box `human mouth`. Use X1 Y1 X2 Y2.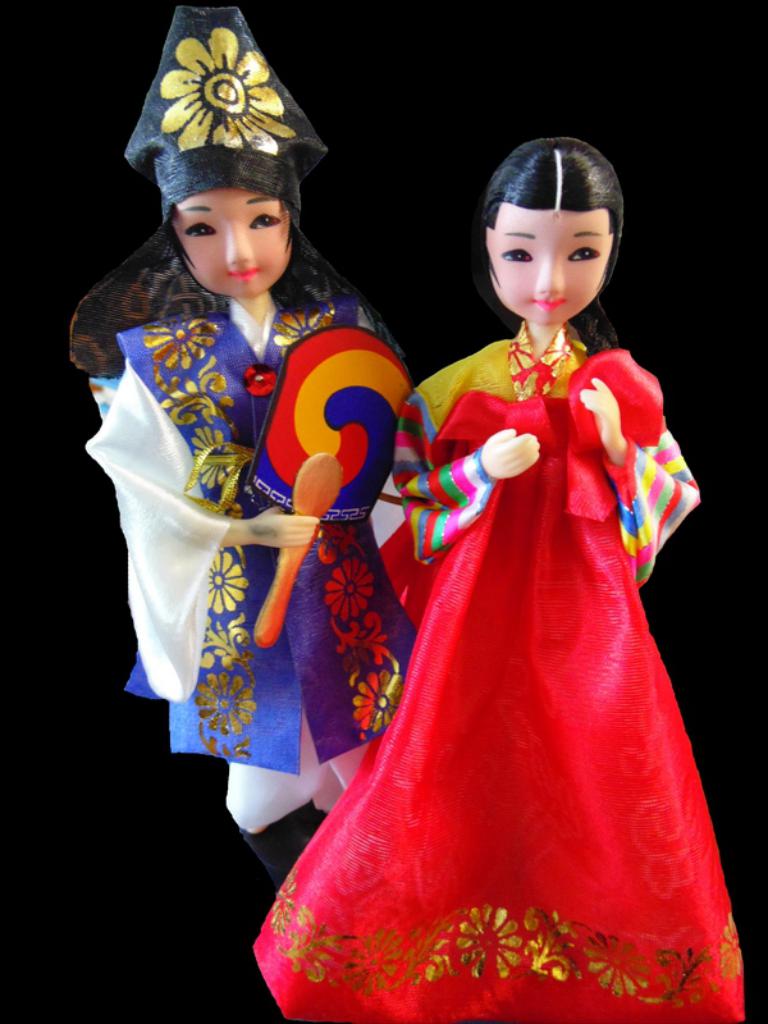
230 271 260 280.
